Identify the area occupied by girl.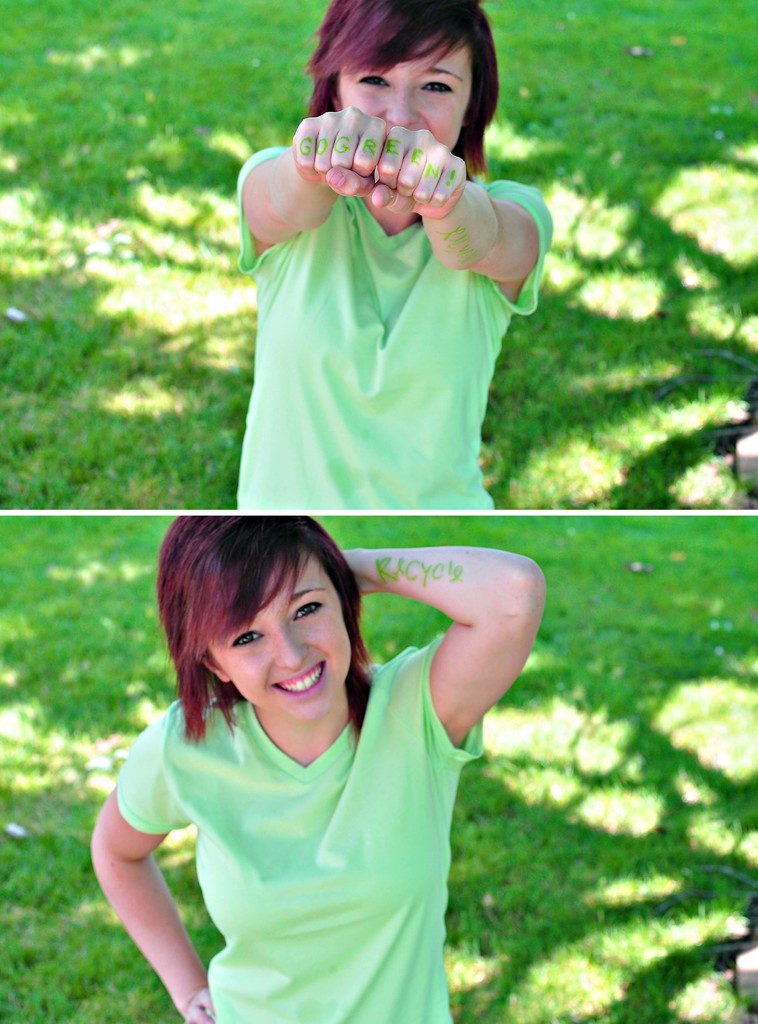
Area: Rect(238, 0, 552, 511).
